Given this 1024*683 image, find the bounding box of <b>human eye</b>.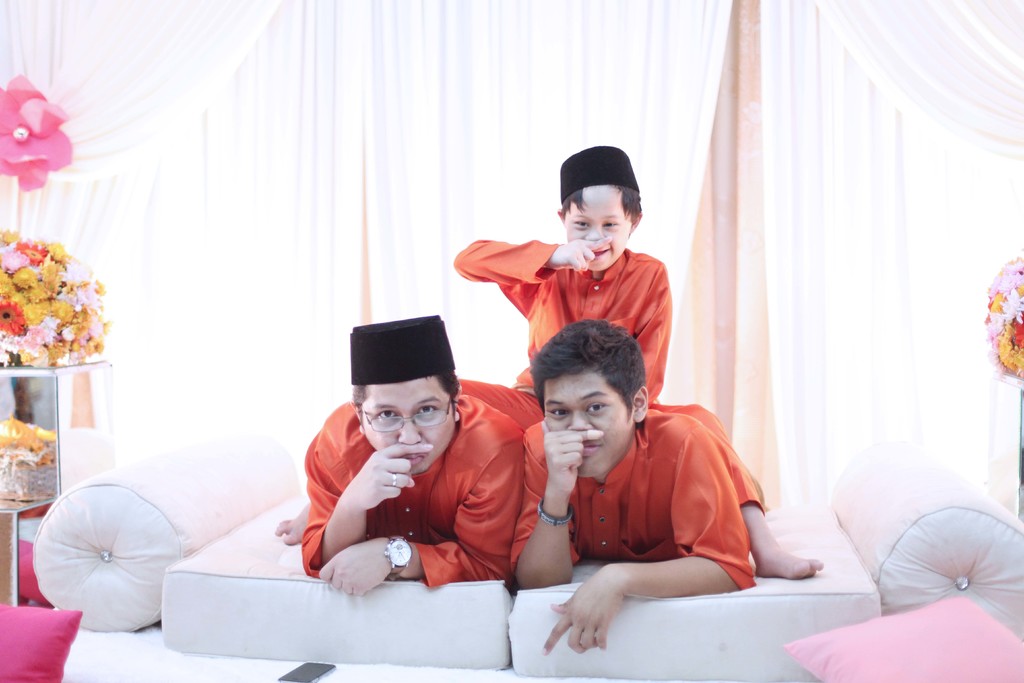
(586,404,609,415).
